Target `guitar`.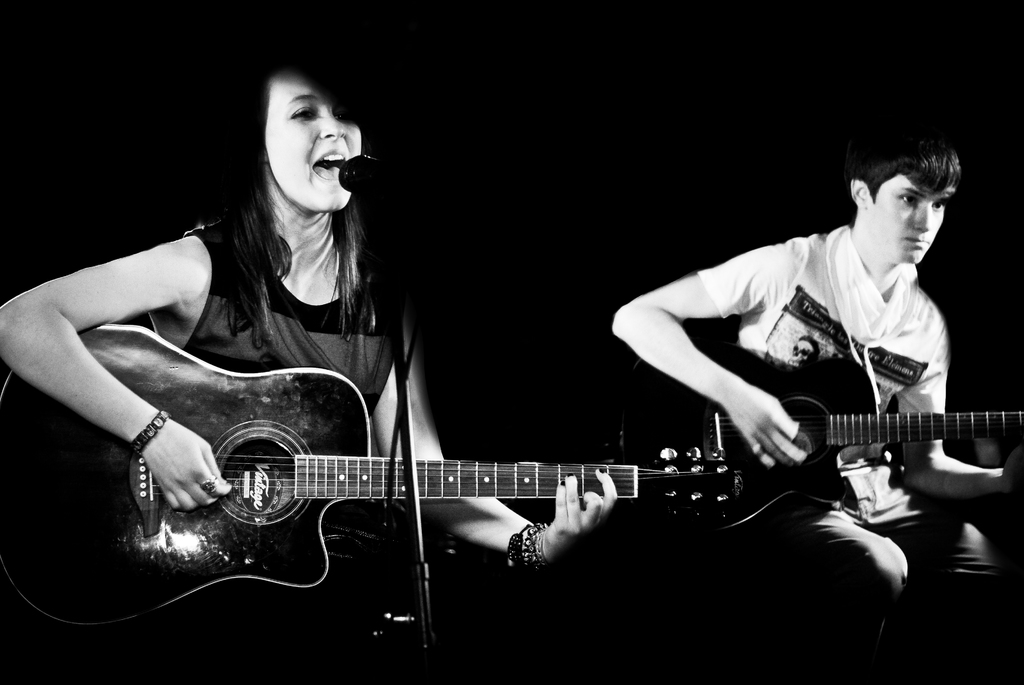
Target region: detection(672, 326, 1023, 539).
